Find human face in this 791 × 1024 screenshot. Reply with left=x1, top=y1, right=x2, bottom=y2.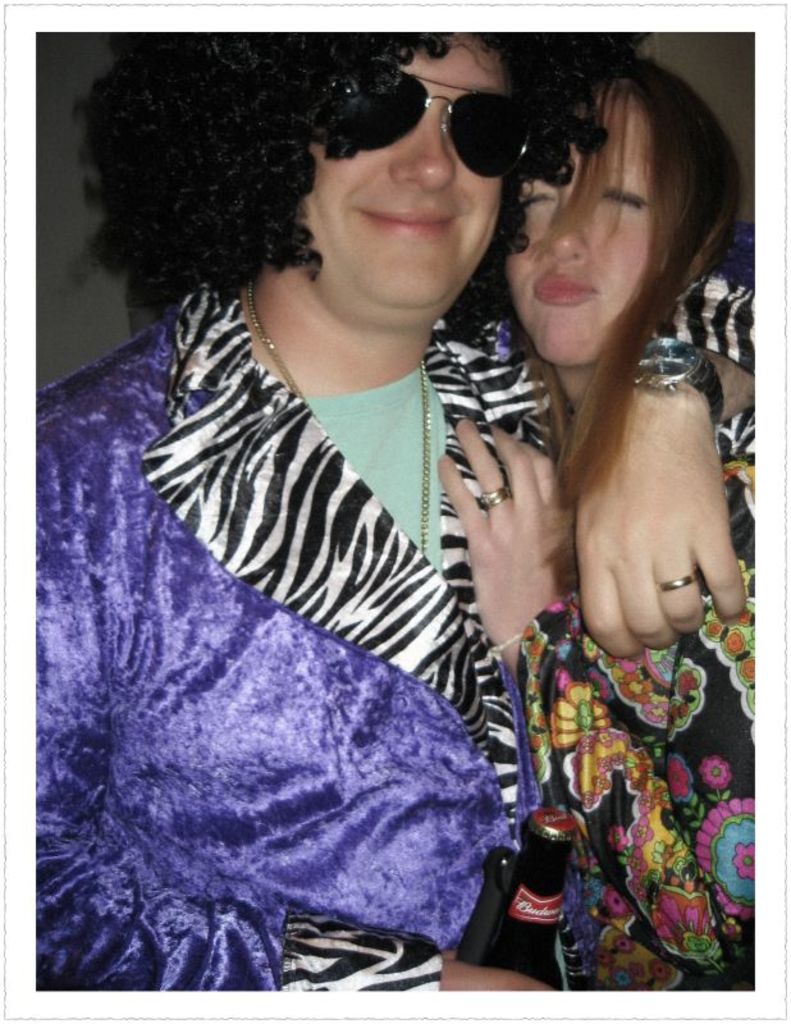
left=499, top=83, right=664, bottom=369.
